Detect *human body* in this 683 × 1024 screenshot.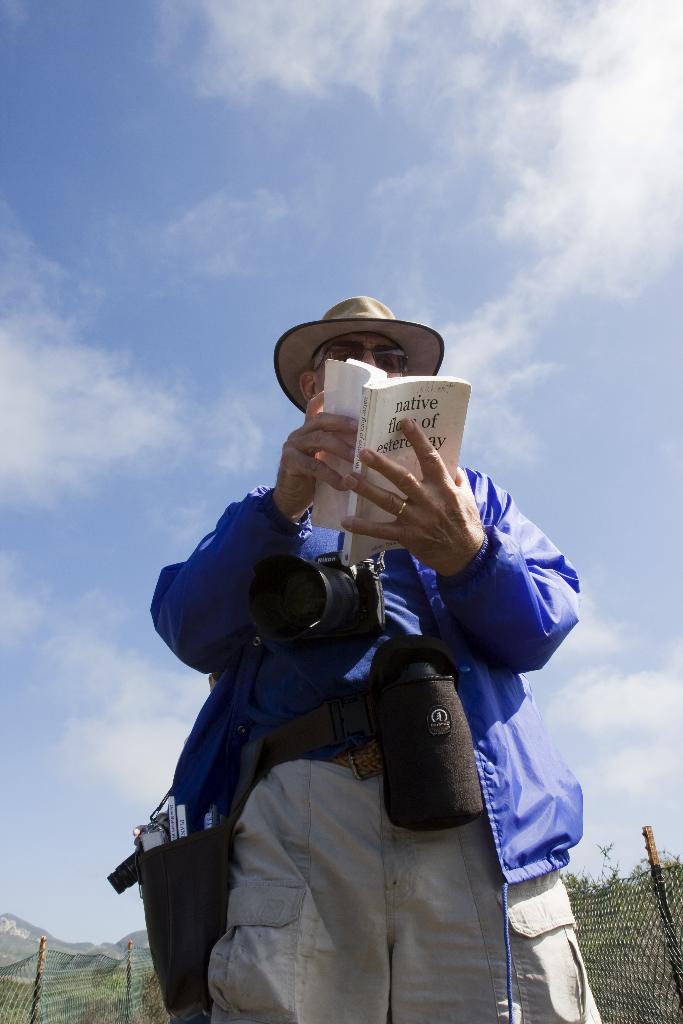
Detection: (133,324,550,1016).
